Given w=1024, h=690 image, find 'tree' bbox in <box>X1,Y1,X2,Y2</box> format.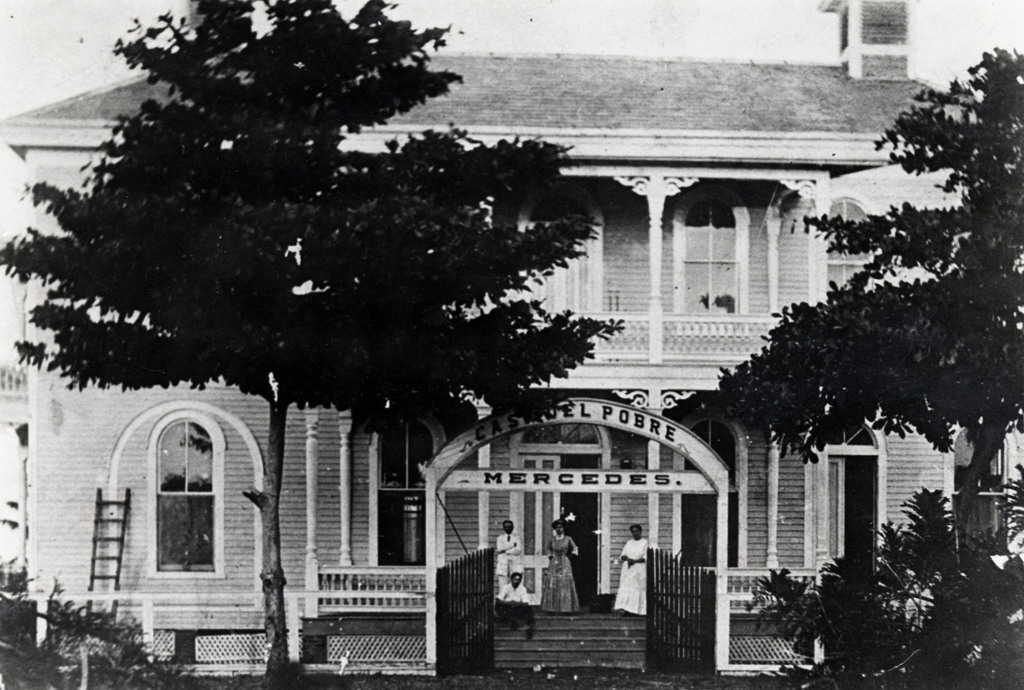
<box>0,0,628,689</box>.
